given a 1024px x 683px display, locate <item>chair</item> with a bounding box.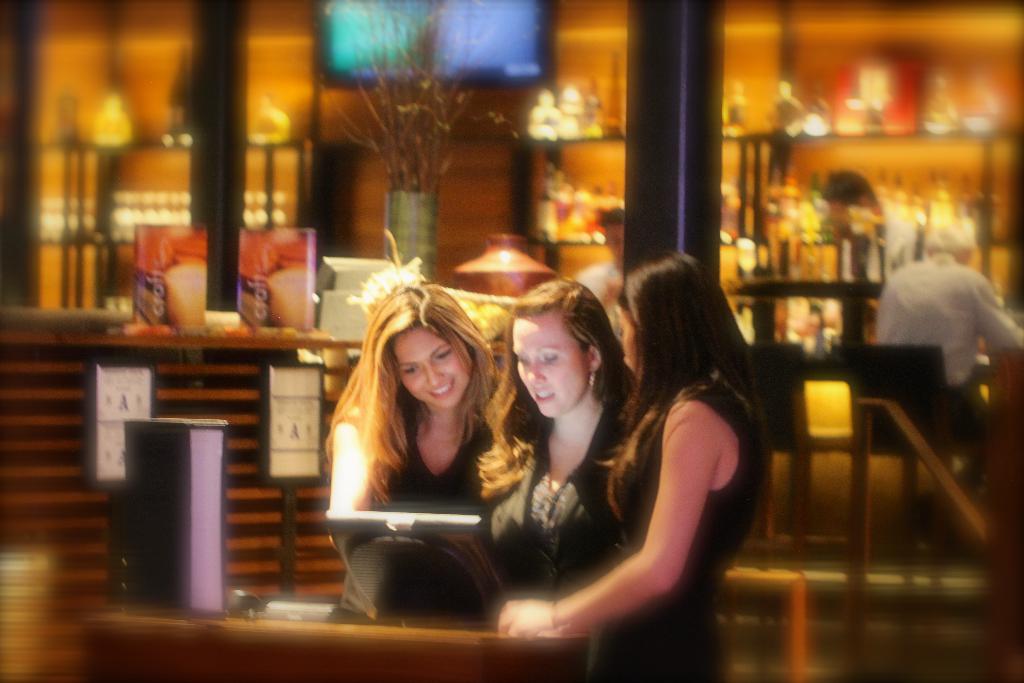
Located: region(742, 340, 863, 562).
